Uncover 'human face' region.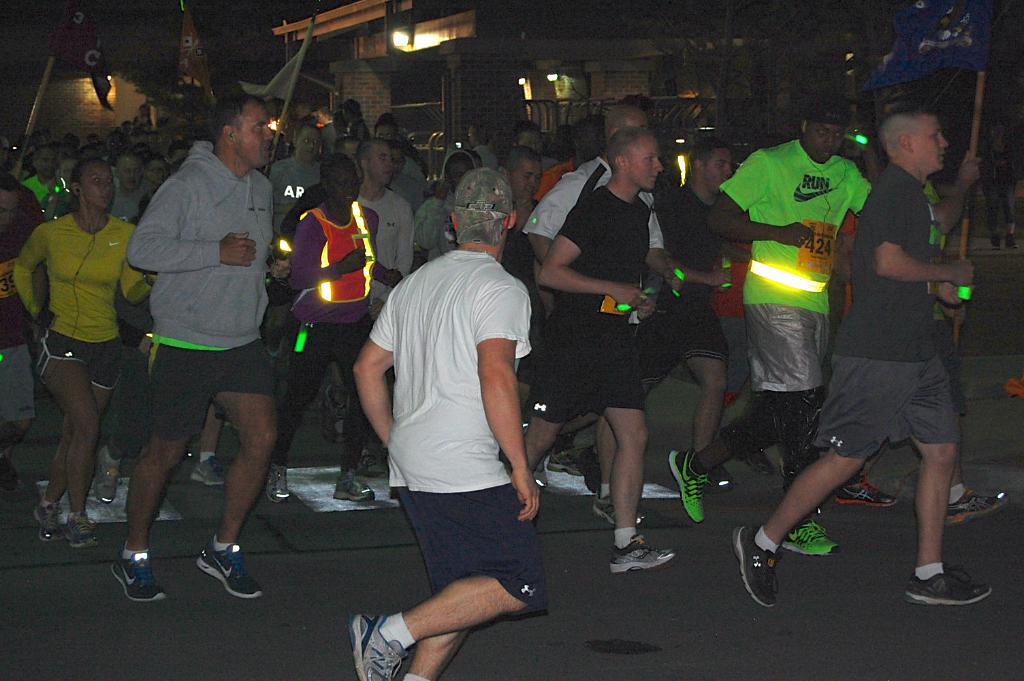
Uncovered: bbox=(121, 159, 141, 189).
